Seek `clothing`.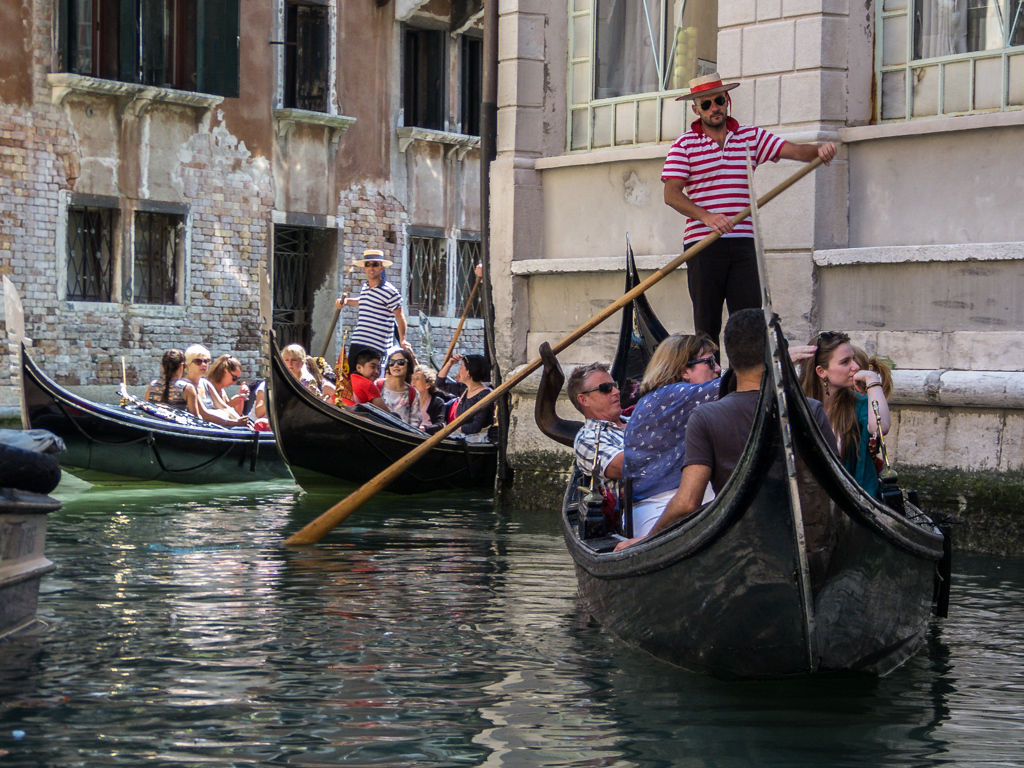
(x1=408, y1=361, x2=454, y2=428).
